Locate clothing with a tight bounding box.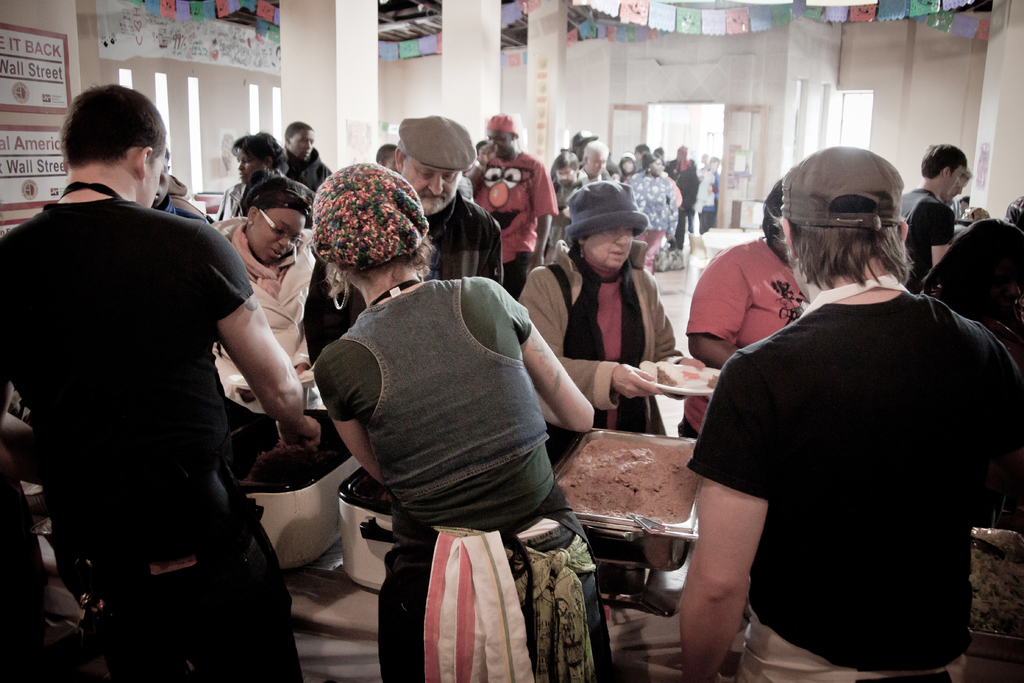
box=[521, 258, 714, 575].
